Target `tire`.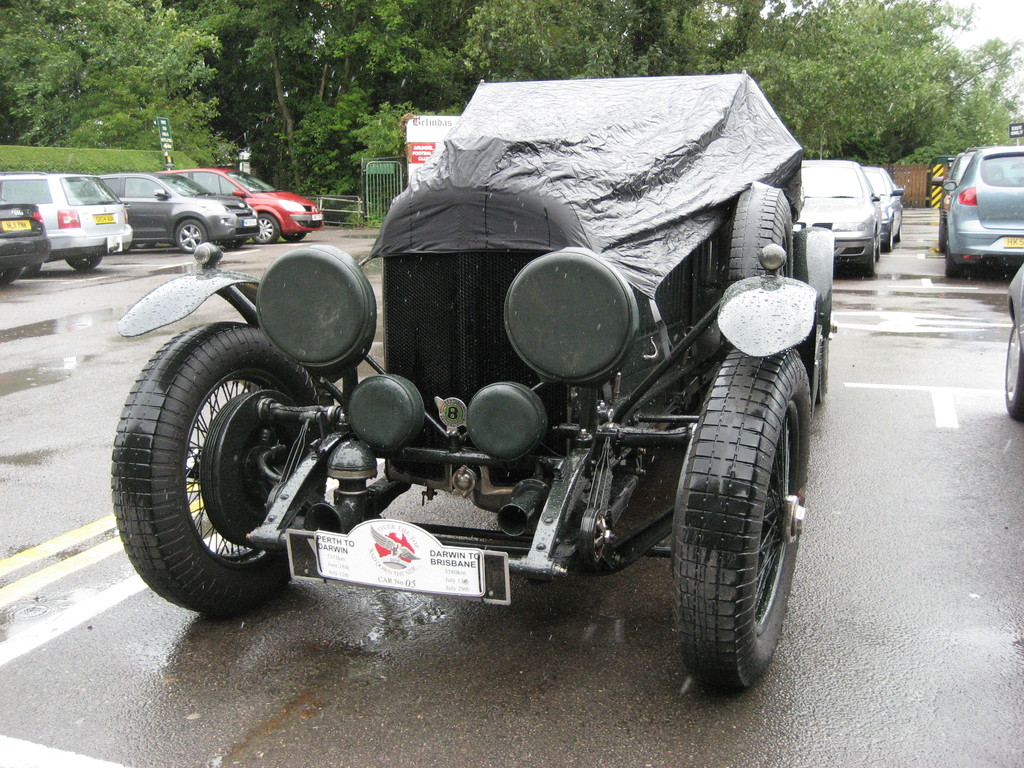
Target region: <box>255,212,283,246</box>.
